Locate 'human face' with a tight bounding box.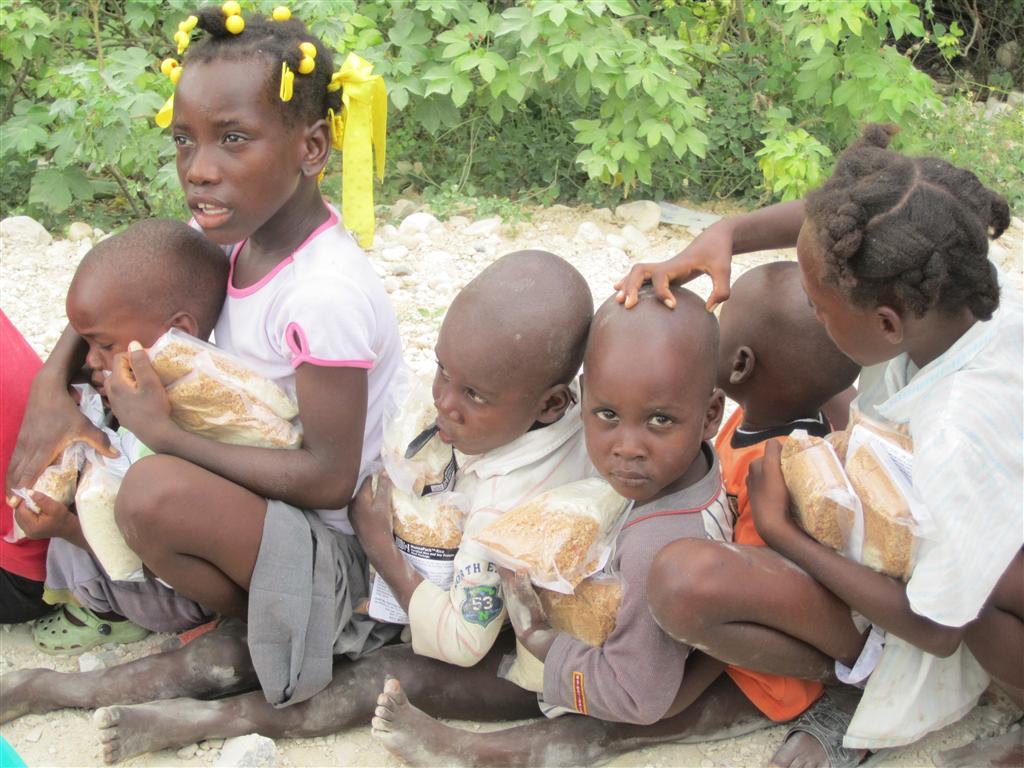
pyautogui.locateOnScreen(429, 314, 543, 455).
